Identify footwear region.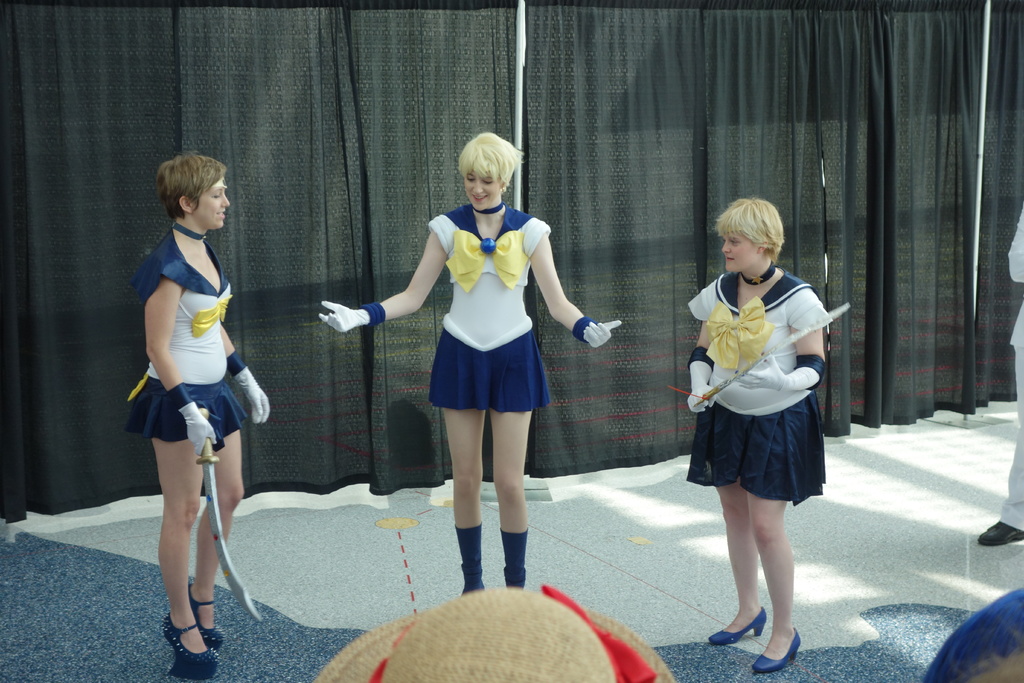
Region: Rect(184, 578, 223, 653).
